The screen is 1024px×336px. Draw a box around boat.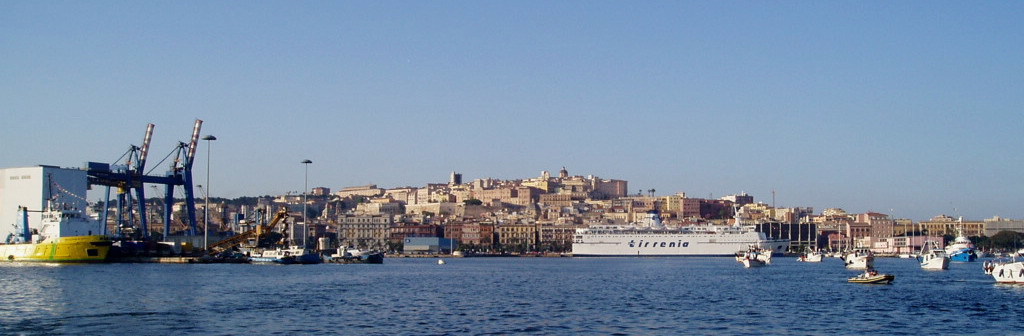
box=[558, 186, 794, 259].
